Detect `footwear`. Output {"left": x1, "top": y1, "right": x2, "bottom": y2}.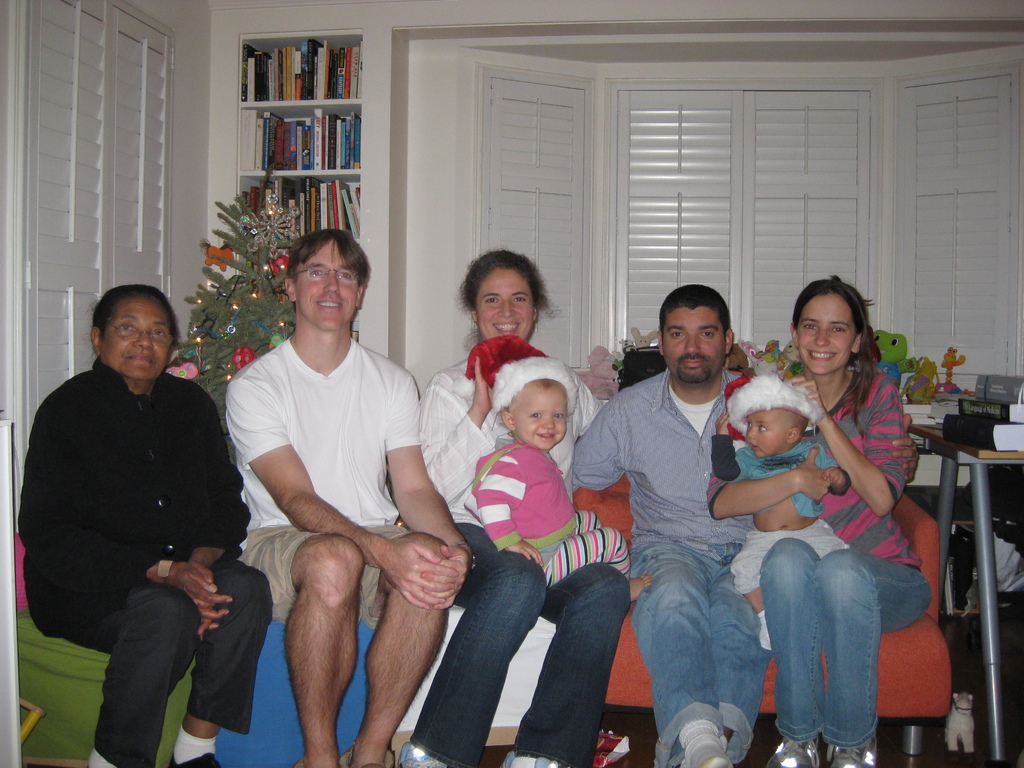
{"left": 499, "top": 748, "right": 561, "bottom": 767}.
